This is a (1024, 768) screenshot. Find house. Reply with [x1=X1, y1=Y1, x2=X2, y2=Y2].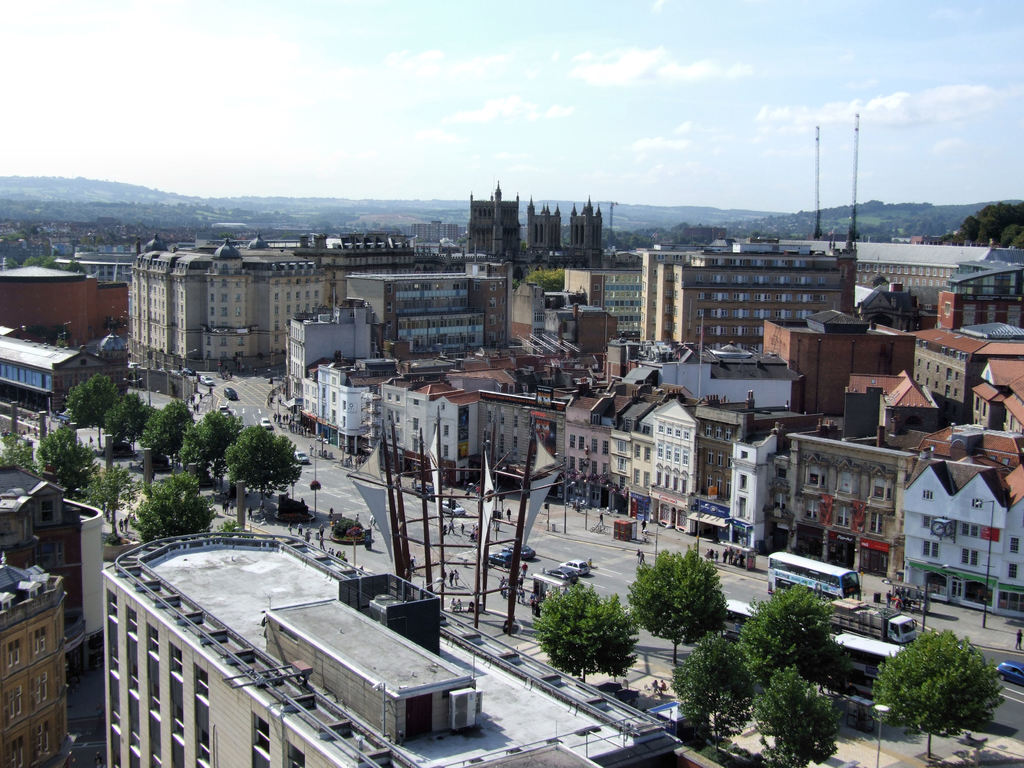
[x1=1, y1=463, x2=54, y2=550].
